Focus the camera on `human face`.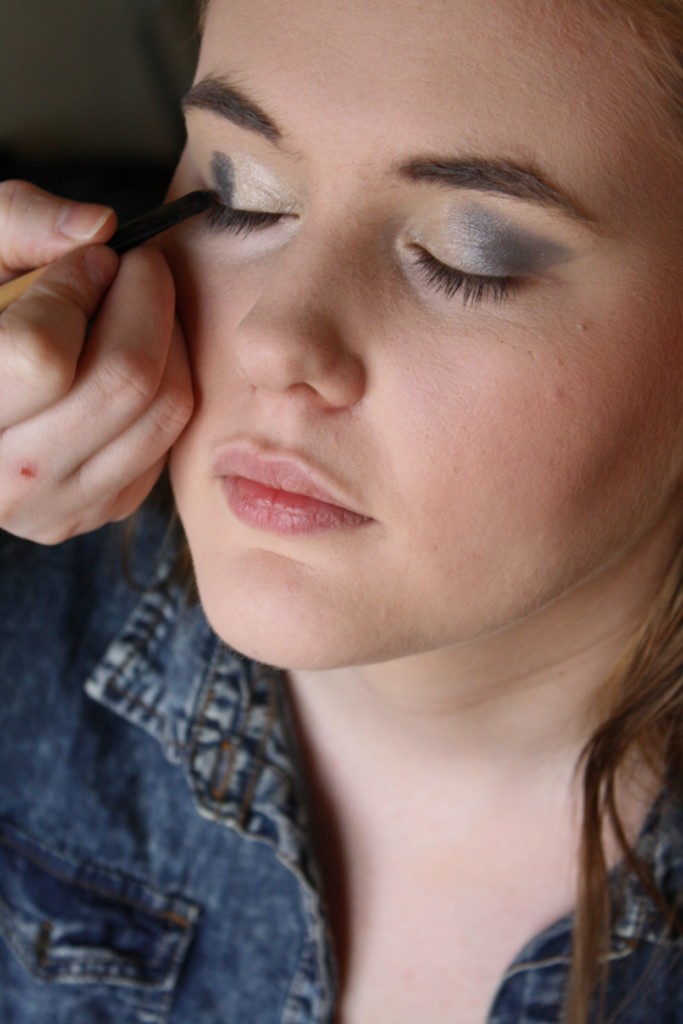
Focus region: <box>157,0,682,666</box>.
